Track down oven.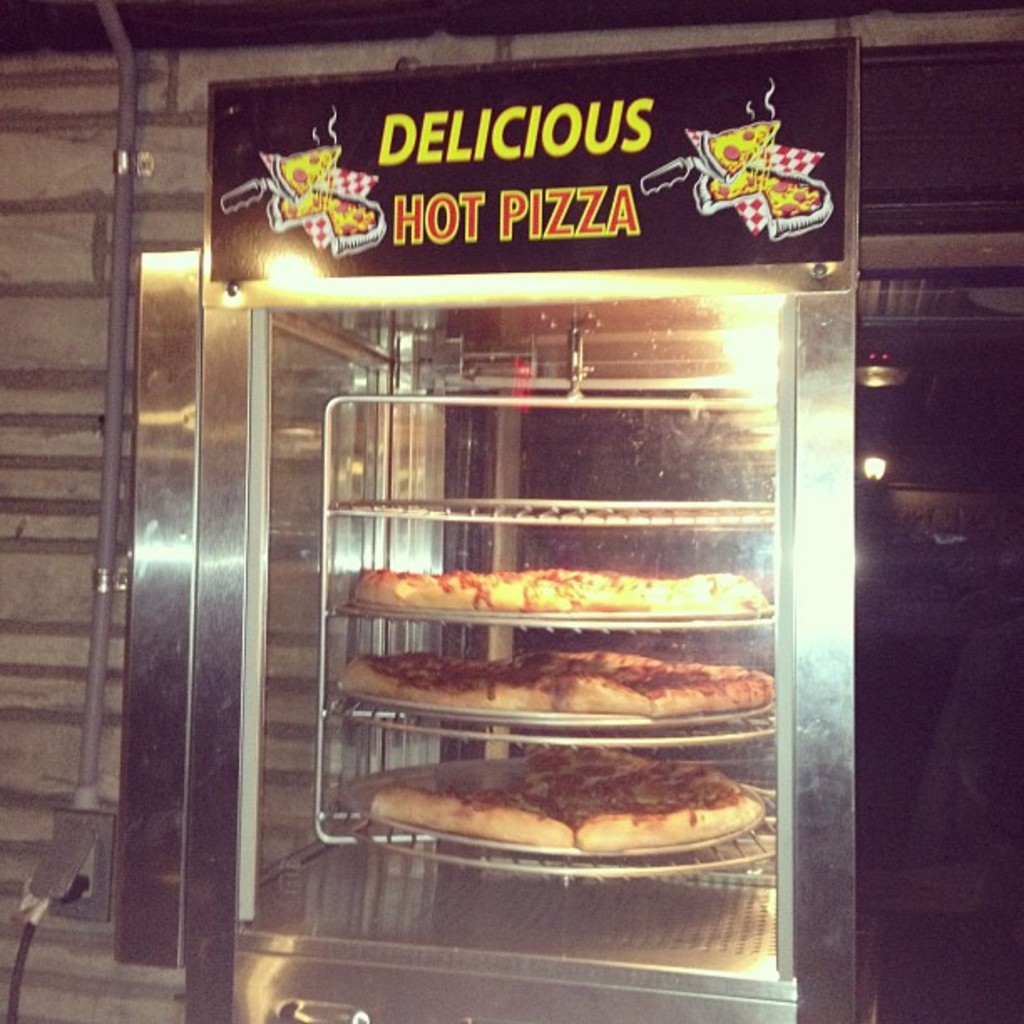
Tracked to locate(109, 37, 1022, 1022).
